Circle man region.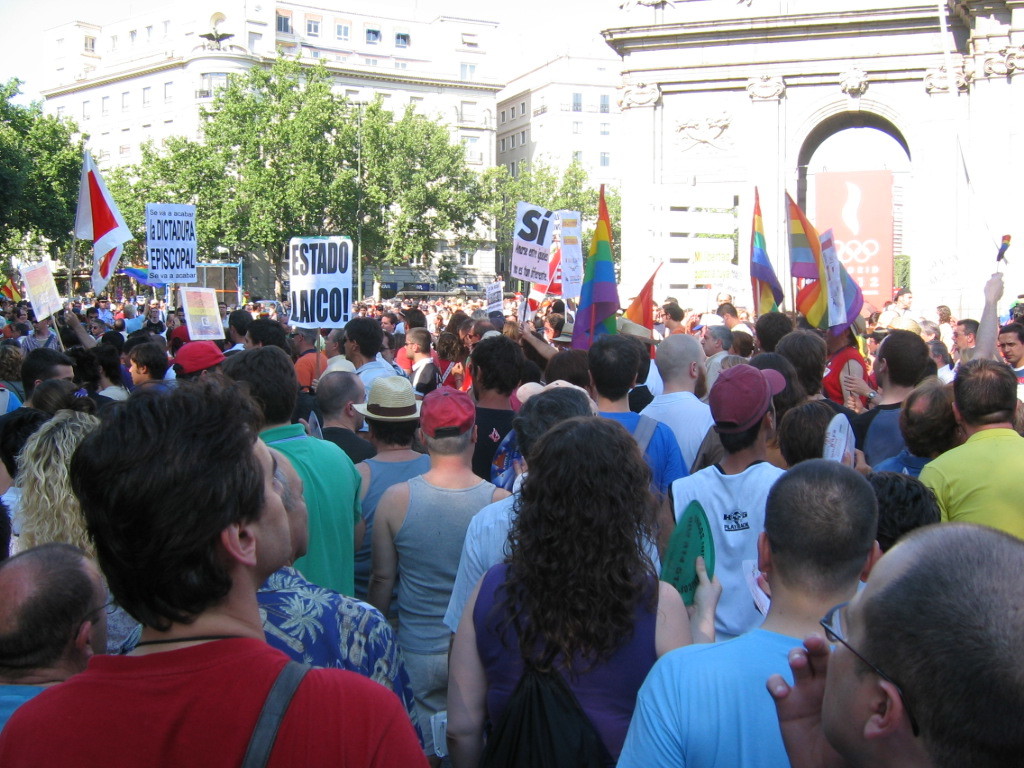
Region: 21,311,61,354.
